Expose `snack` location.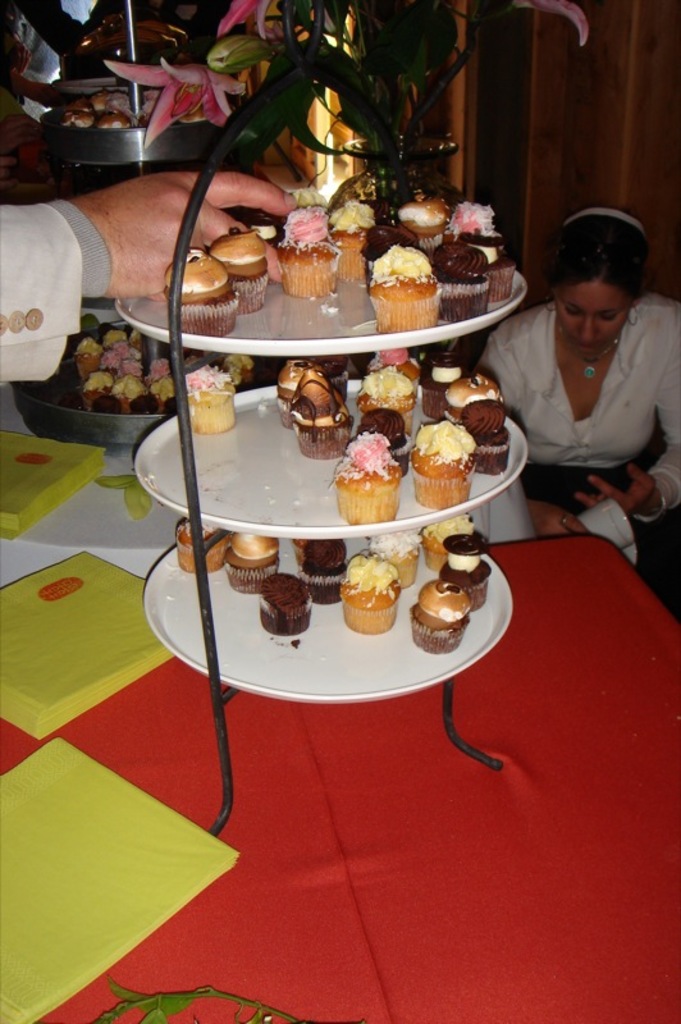
Exposed at x1=407, y1=415, x2=490, y2=490.
